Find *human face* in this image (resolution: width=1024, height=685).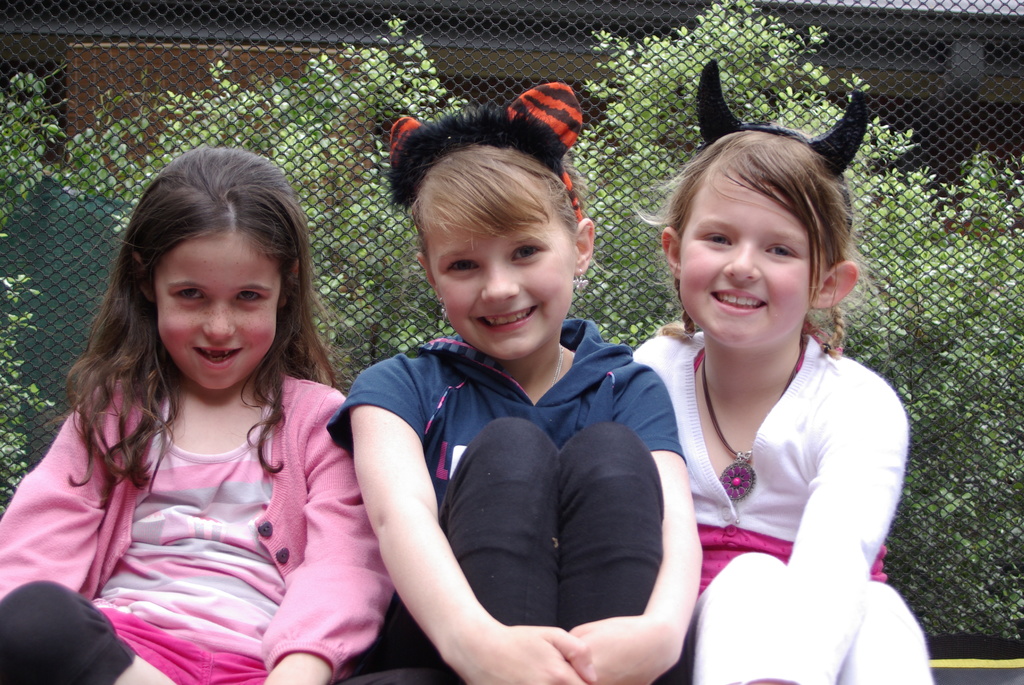
bbox=(424, 193, 576, 354).
